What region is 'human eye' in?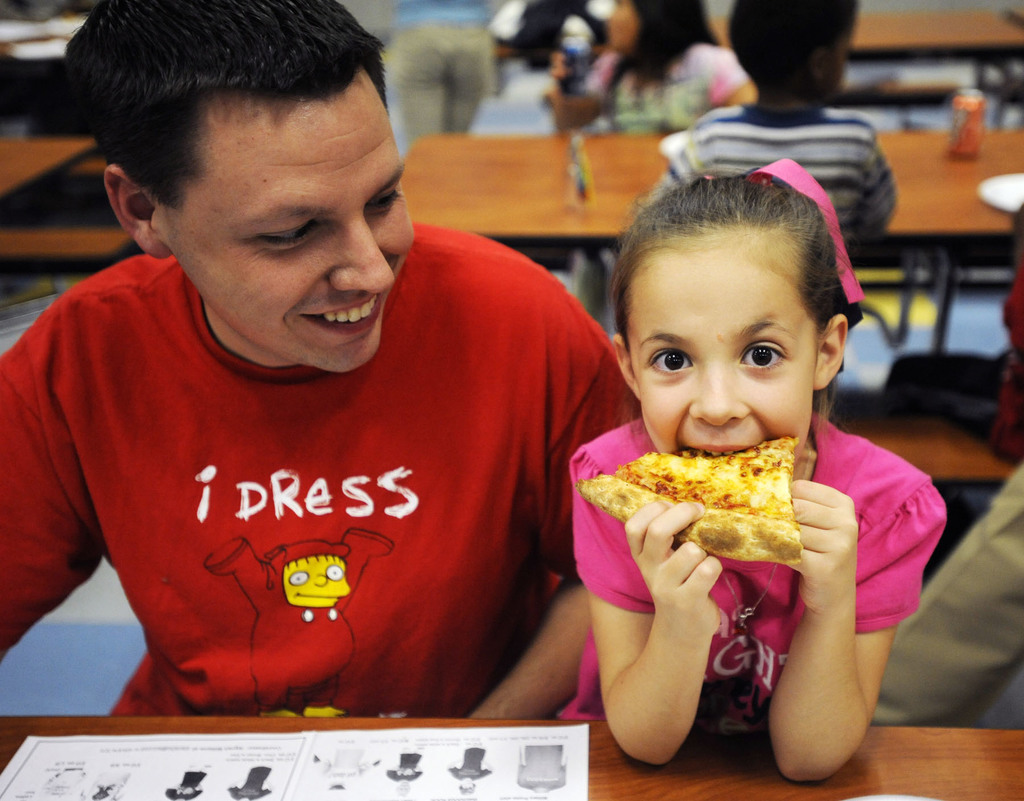
[644, 350, 693, 378].
